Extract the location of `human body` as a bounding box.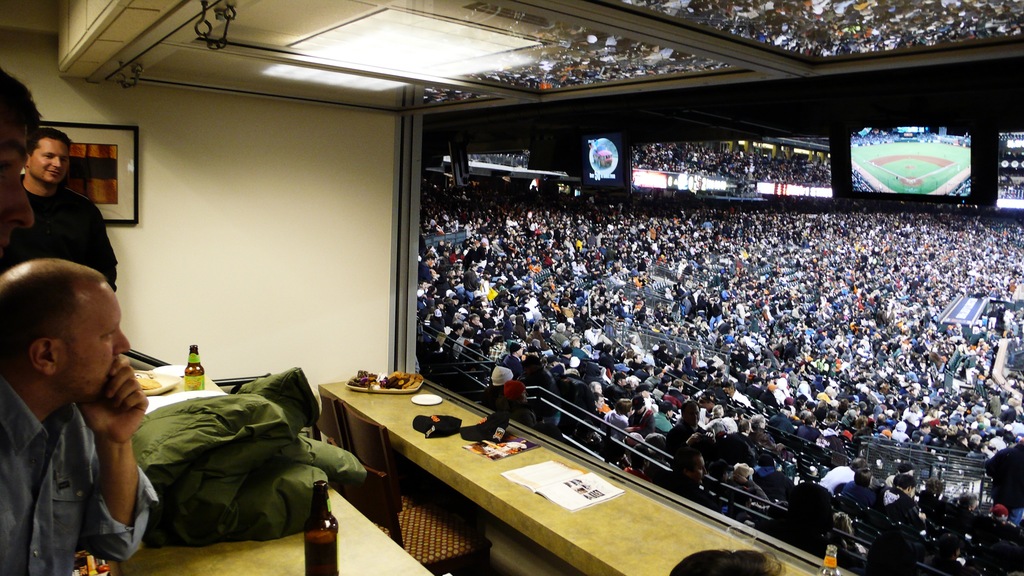
[421,185,430,193].
